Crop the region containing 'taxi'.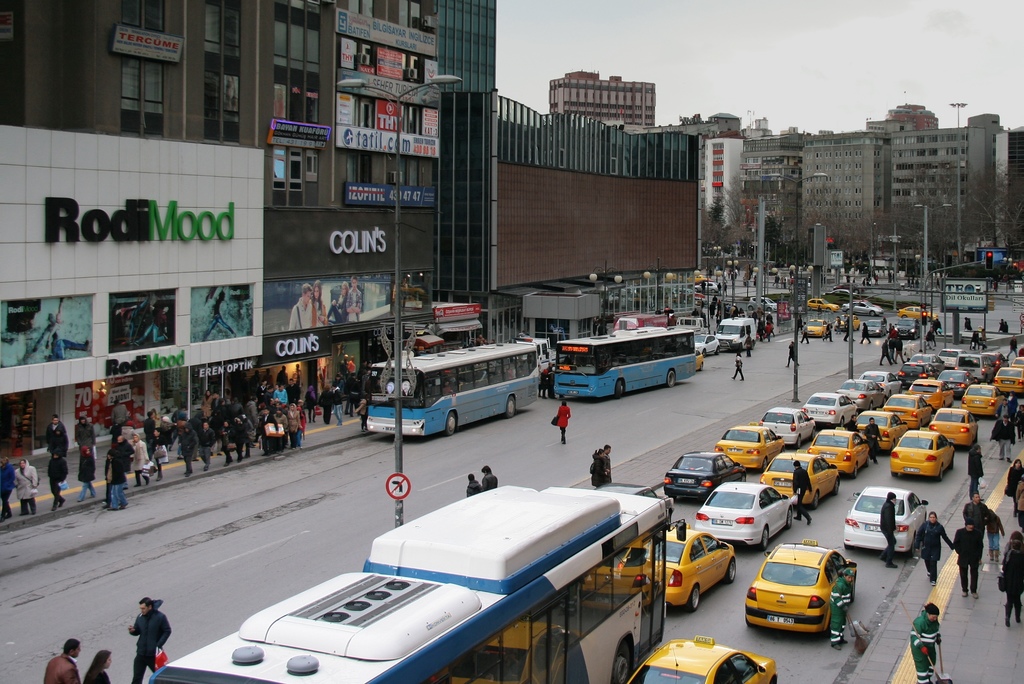
Crop region: x1=890, y1=427, x2=957, y2=480.
